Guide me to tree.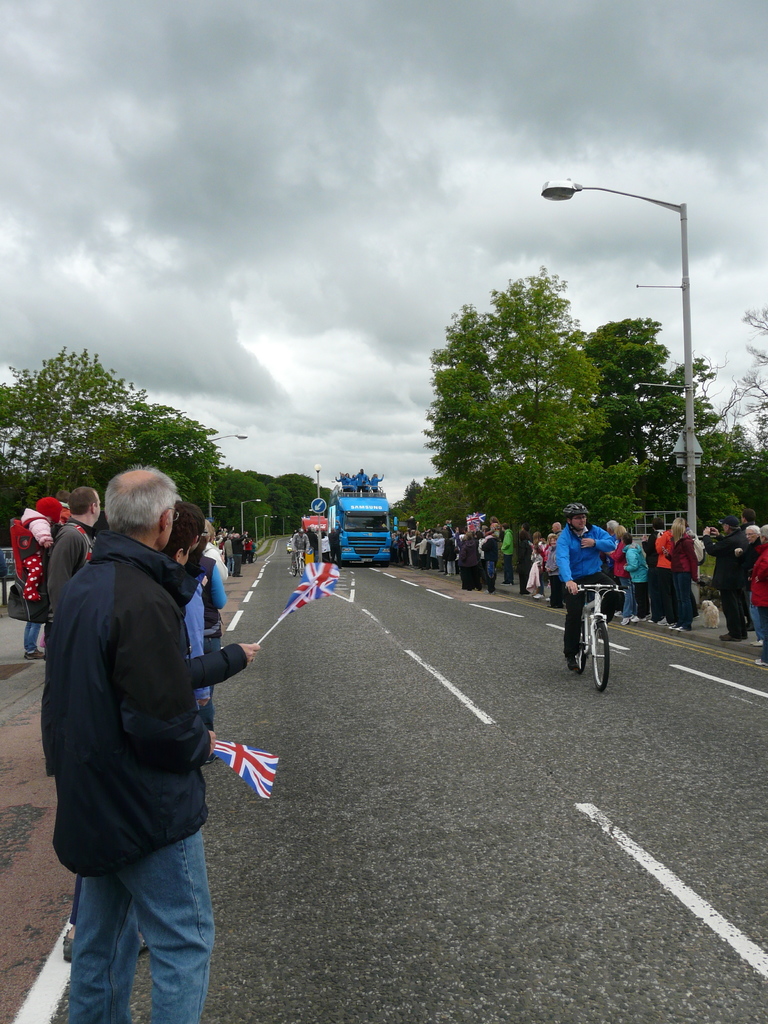
Guidance: {"left": 573, "top": 312, "right": 714, "bottom": 550}.
